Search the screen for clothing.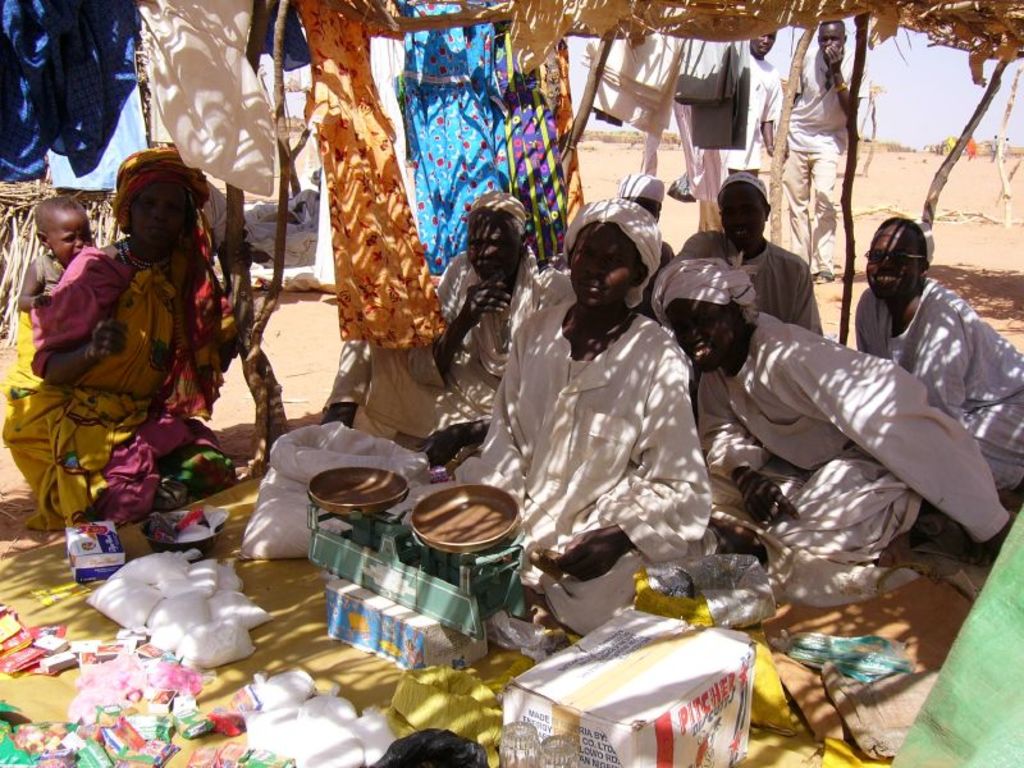
Found at 778/38/878/264.
